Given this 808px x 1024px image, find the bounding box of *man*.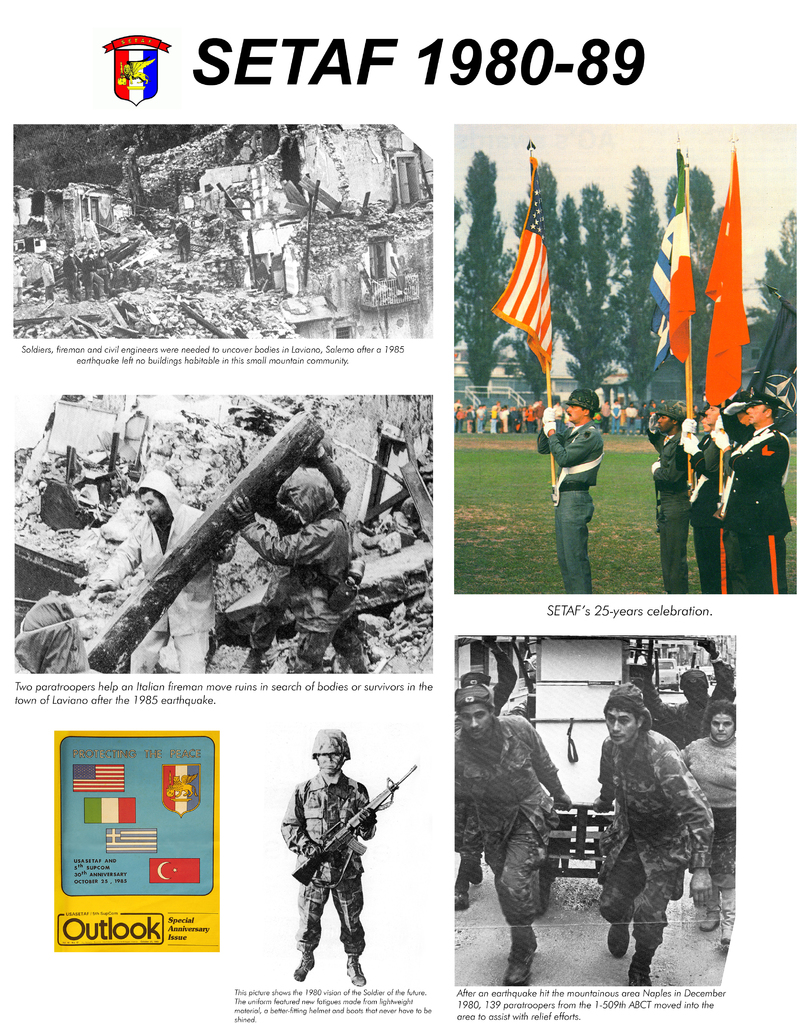
Rect(610, 399, 621, 435).
